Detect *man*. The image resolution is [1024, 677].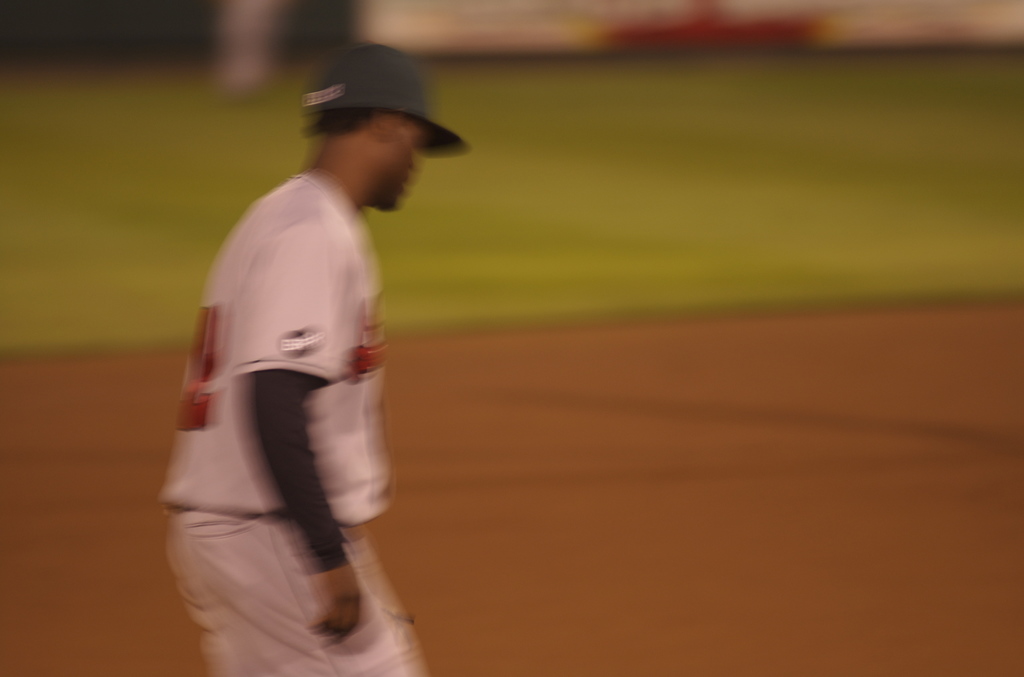
box=[159, 50, 460, 676].
